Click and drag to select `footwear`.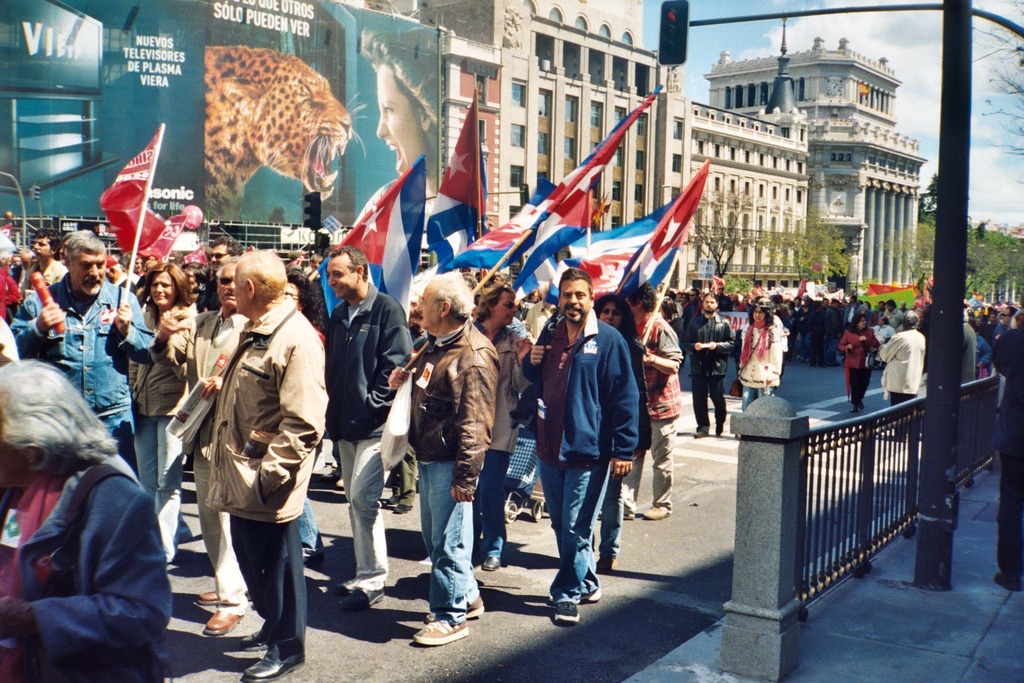
Selection: [left=643, top=502, right=669, bottom=520].
